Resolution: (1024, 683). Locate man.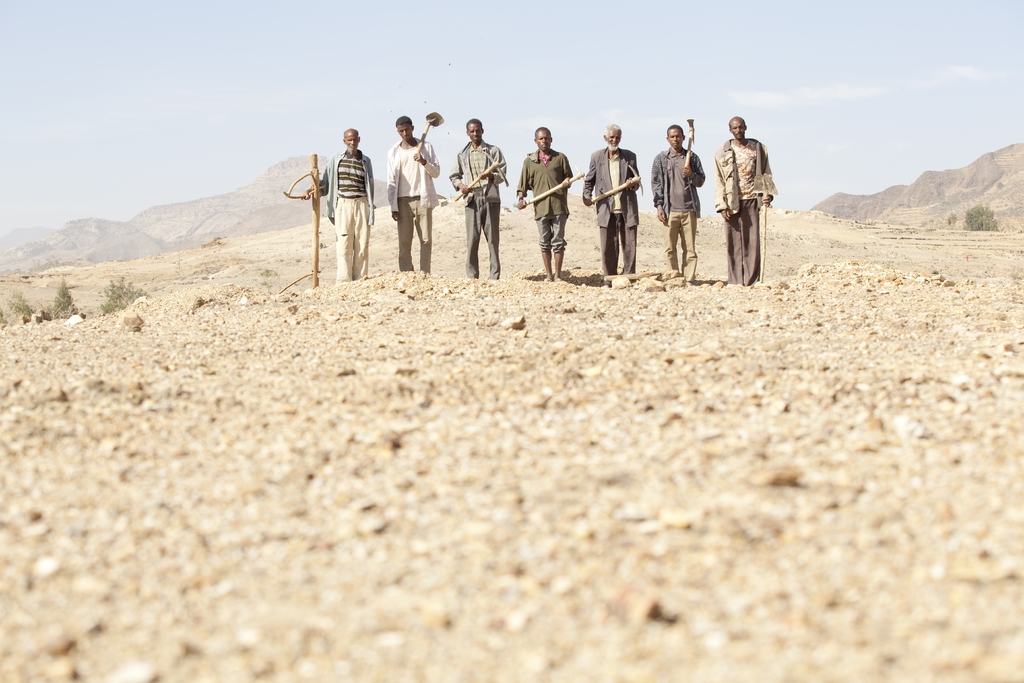
bbox=(291, 119, 375, 281).
